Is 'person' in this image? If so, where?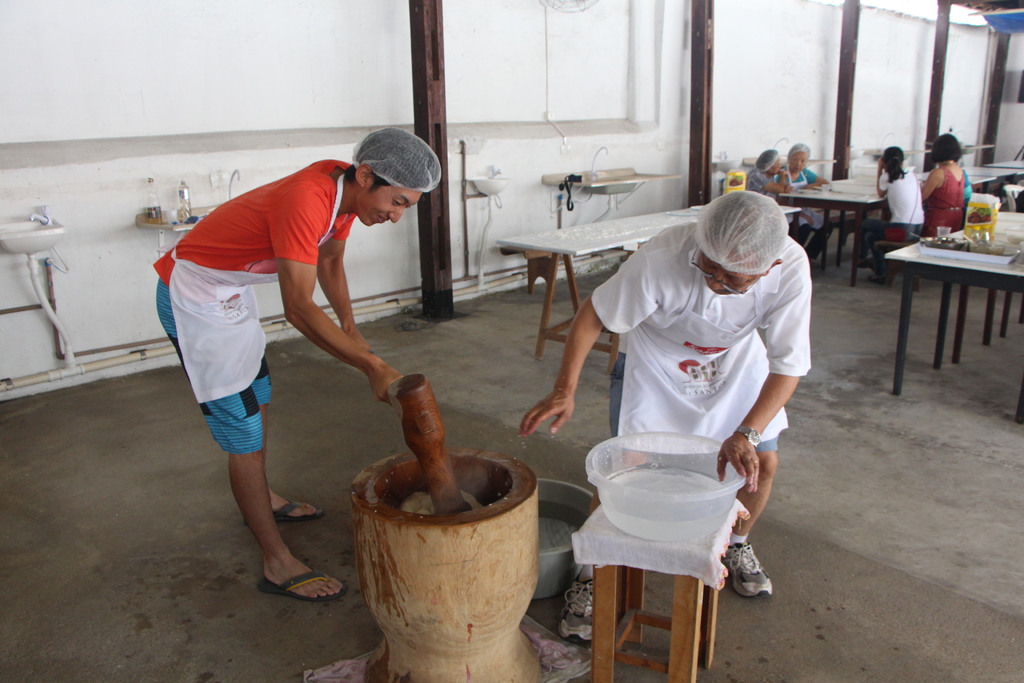
Yes, at bbox=(956, 152, 975, 208).
